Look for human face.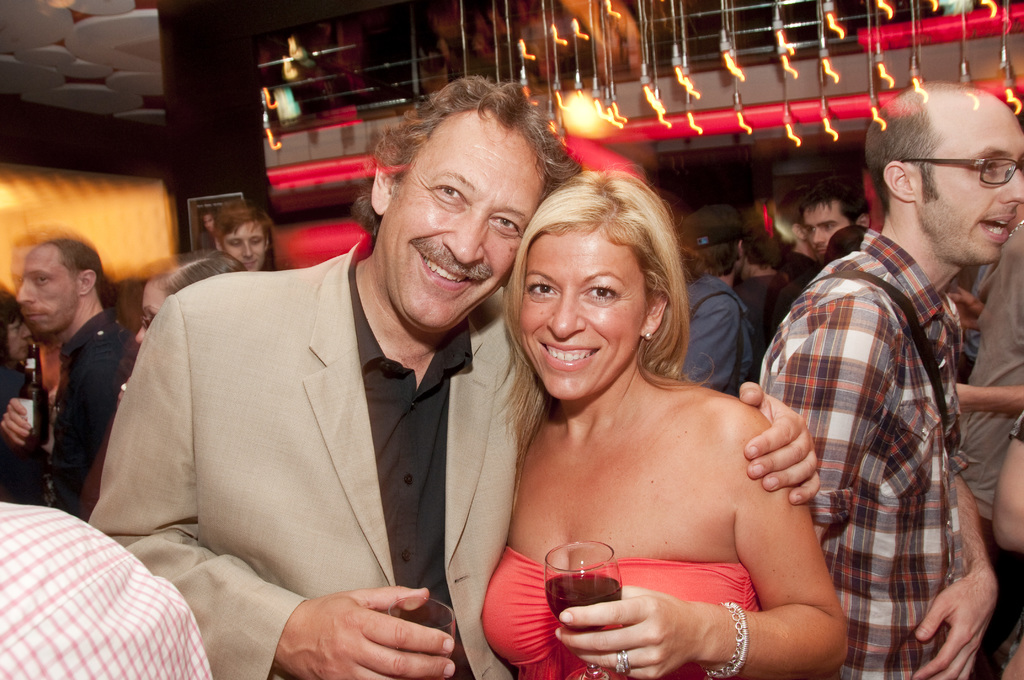
Found: 131, 282, 163, 343.
